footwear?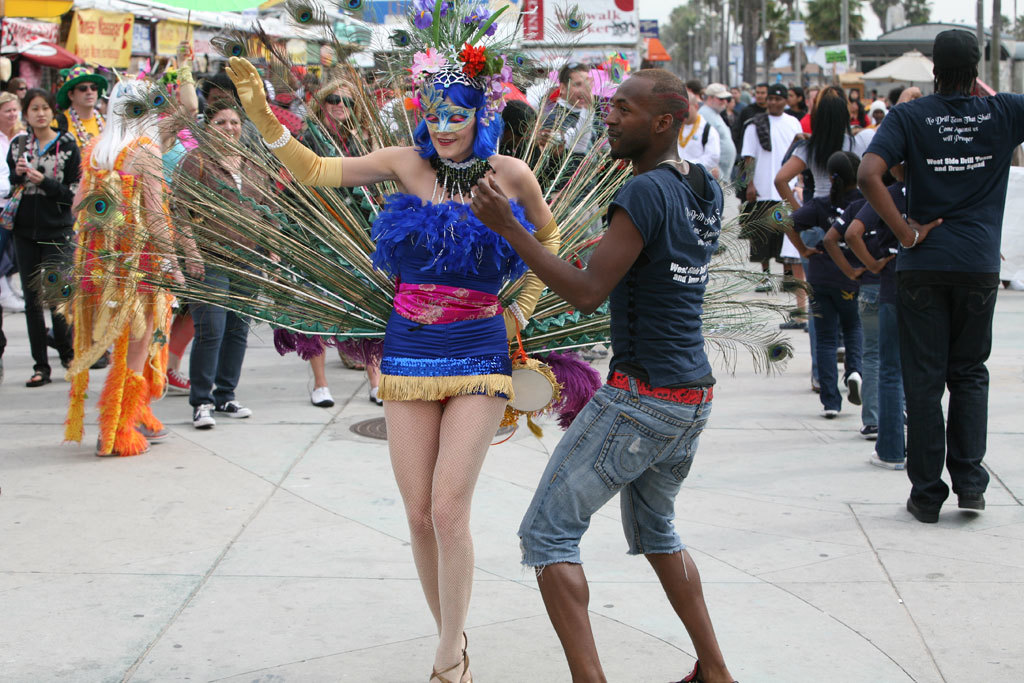
left=897, top=489, right=949, bottom=530
